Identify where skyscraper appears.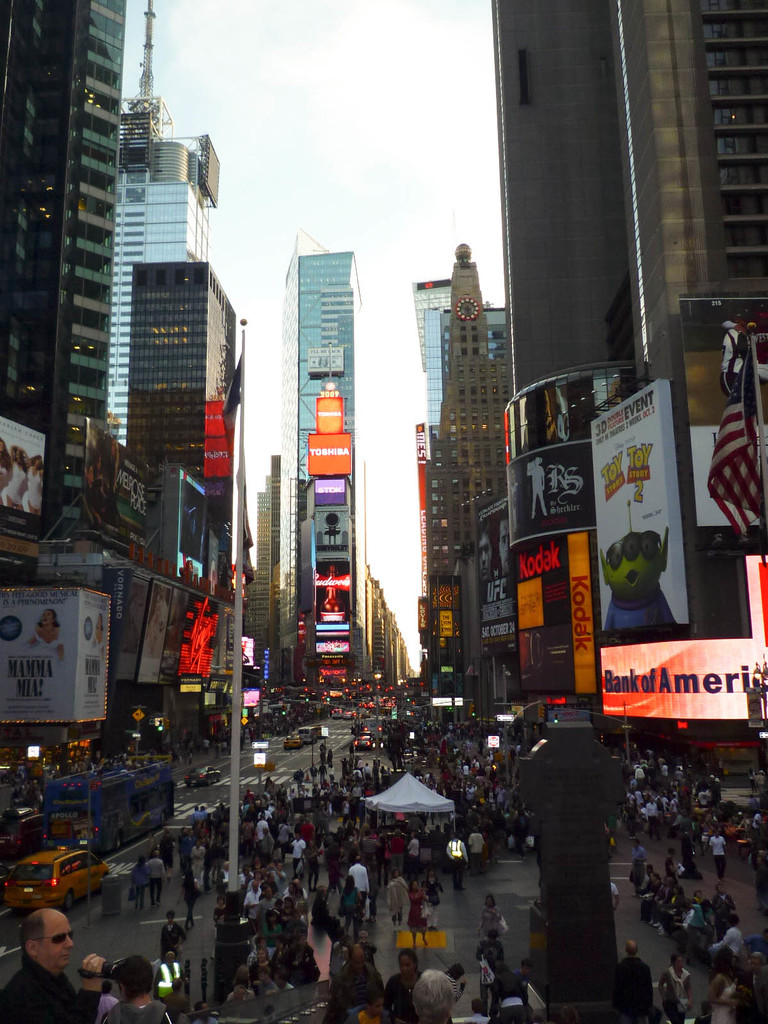
Appears at x1=114, y1=0, x2=216, y2=450.
